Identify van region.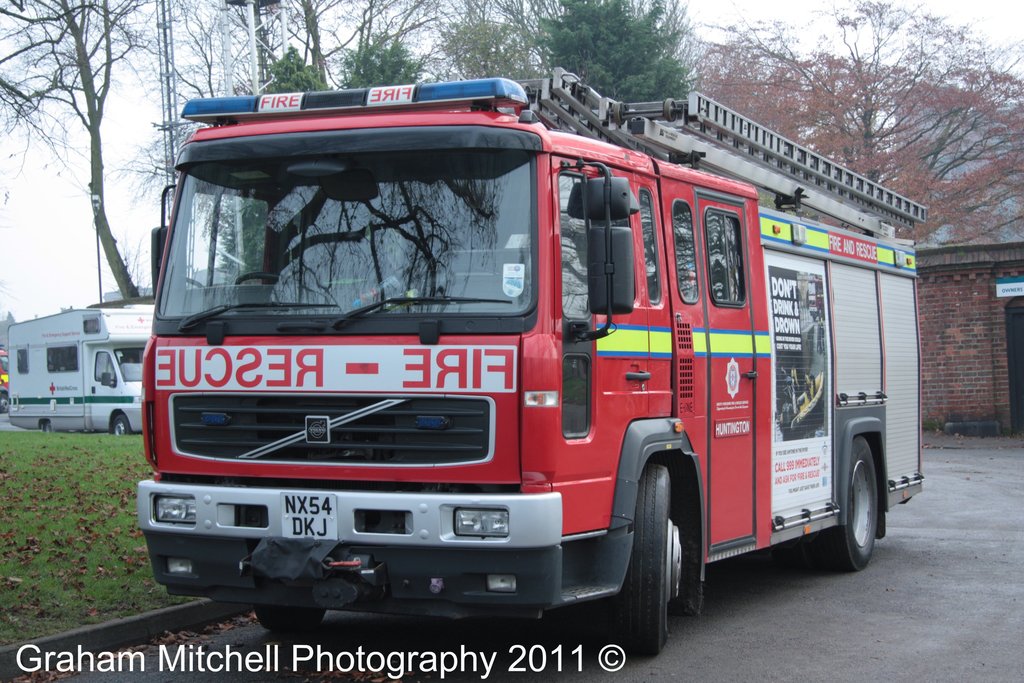
Region: [left=8, top=307, right=155, bottom=436].
